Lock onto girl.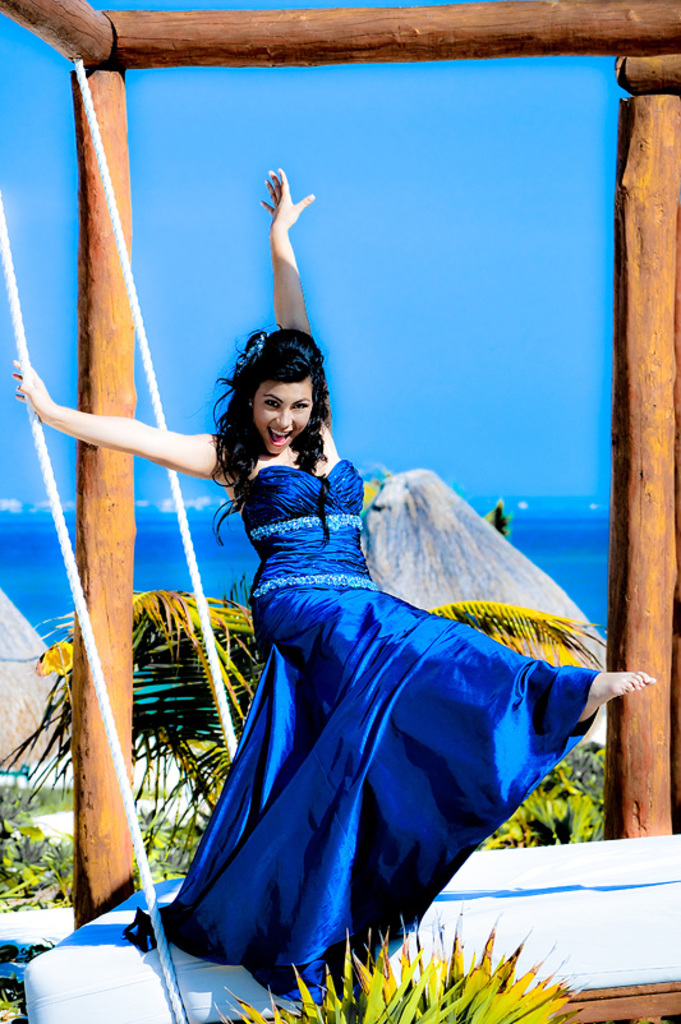
Locked: (11, 165, 667, 1011).
